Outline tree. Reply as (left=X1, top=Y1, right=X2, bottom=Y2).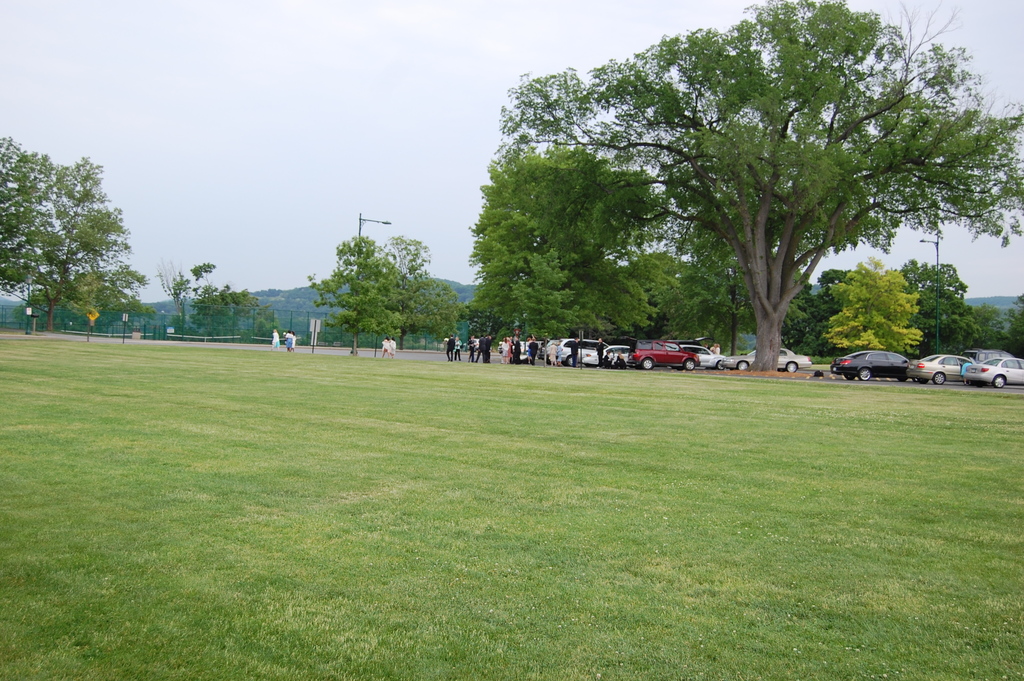
(left=831, top=249, right=920, bottom=386).
